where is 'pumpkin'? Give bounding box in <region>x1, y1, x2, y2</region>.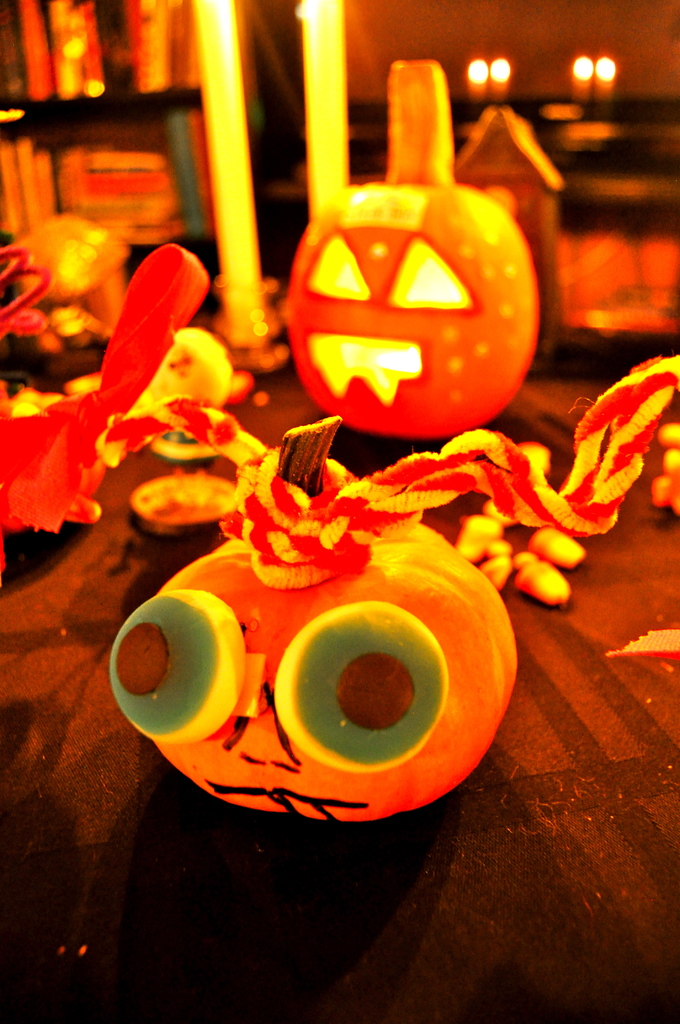
<region>268, 91, 544, 444</region>.
